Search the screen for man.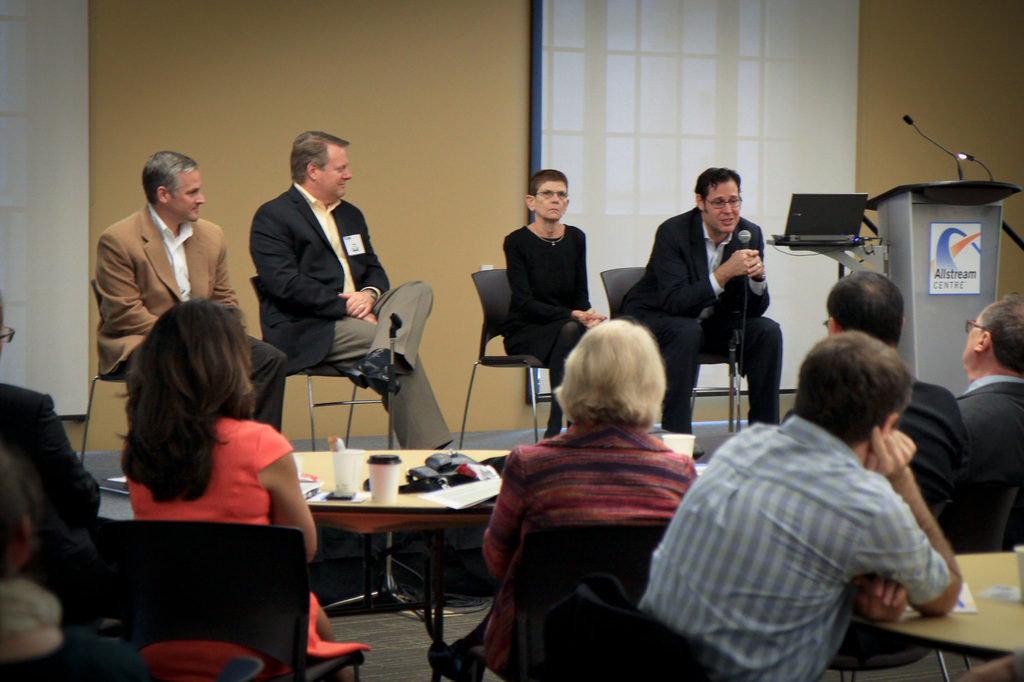
Found at 618, 163, 783, 456.
